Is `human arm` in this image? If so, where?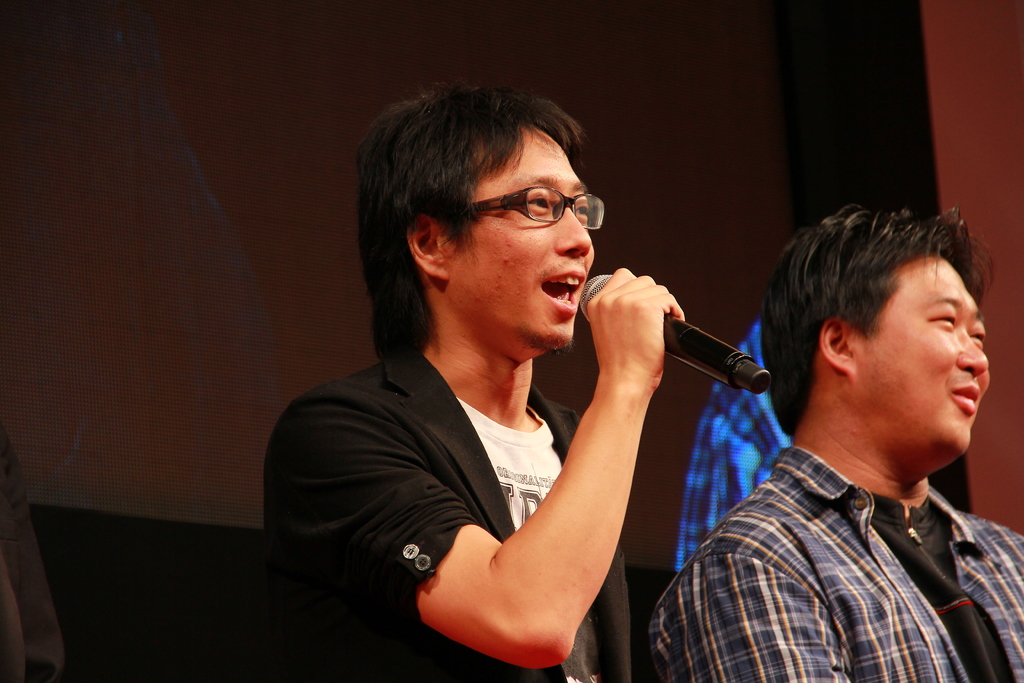
Yes, at box(681, 548, 861, 682).
